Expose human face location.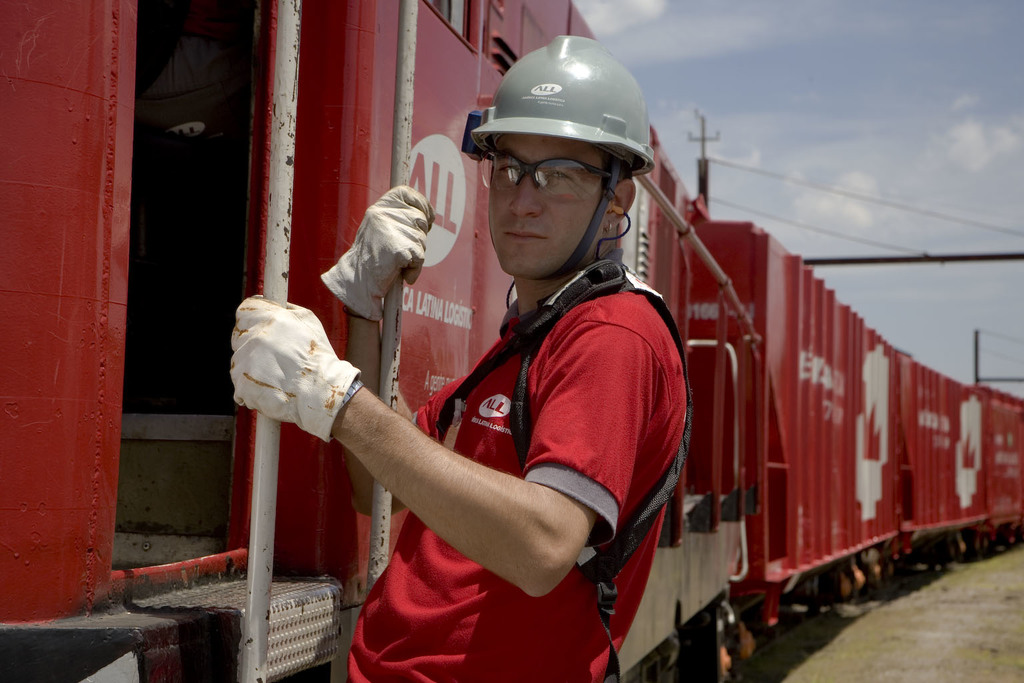
Exposed at <box>489,135,609,282</box>.
